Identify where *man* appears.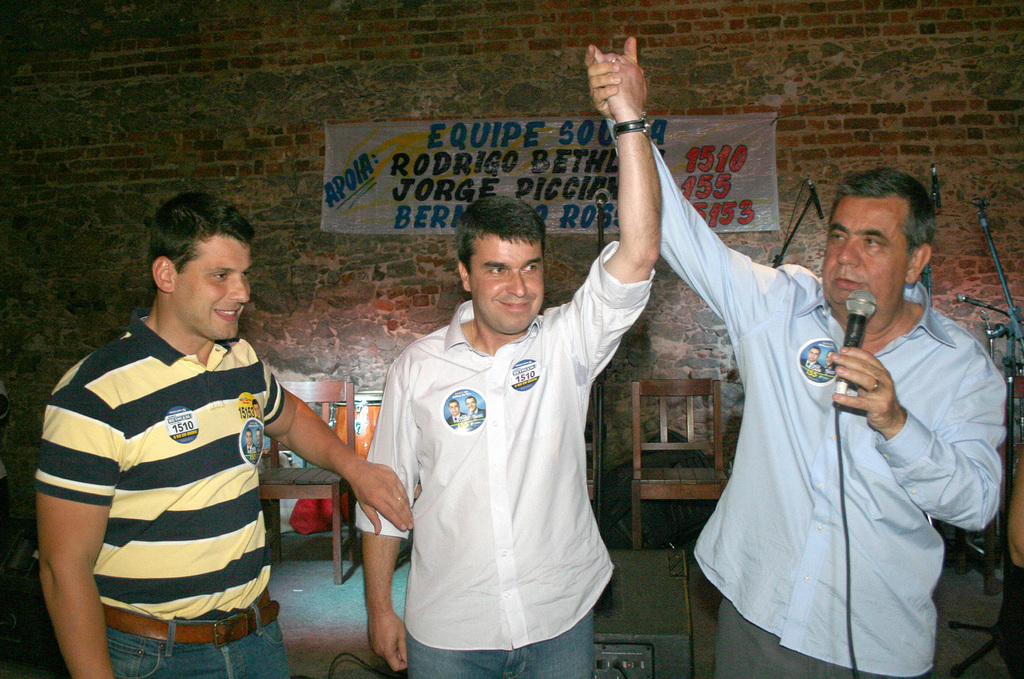
Appears at l=242, t=429, r=254, b=461.
